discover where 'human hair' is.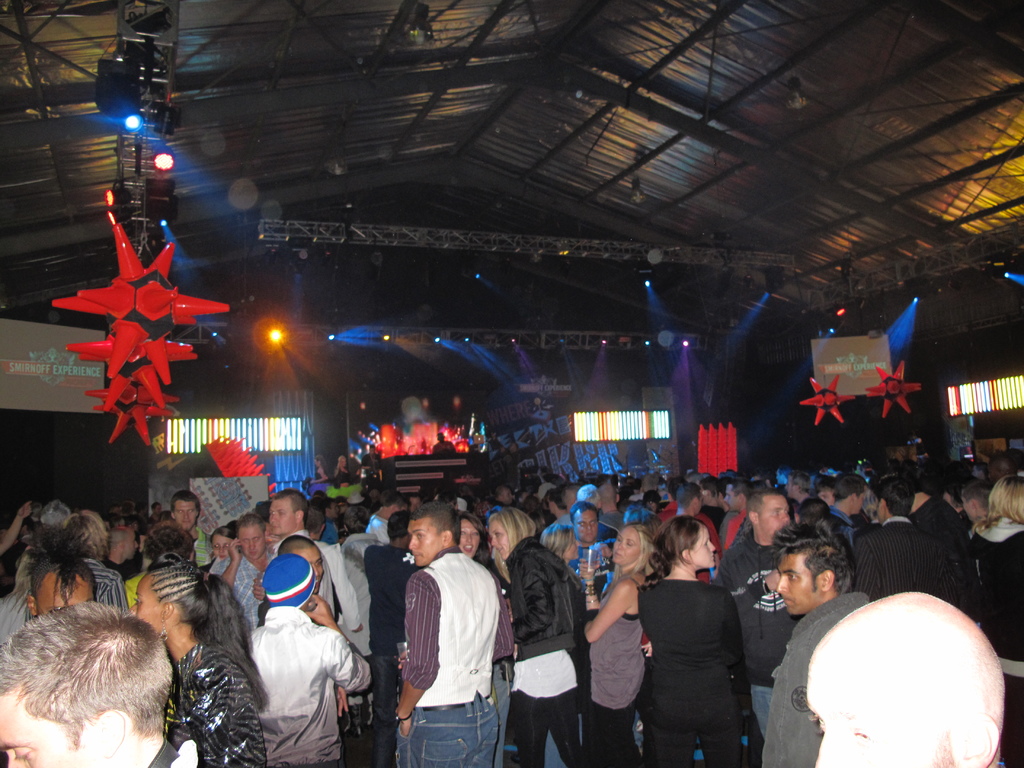
Discovered at region(572, 505, 596, 543).
